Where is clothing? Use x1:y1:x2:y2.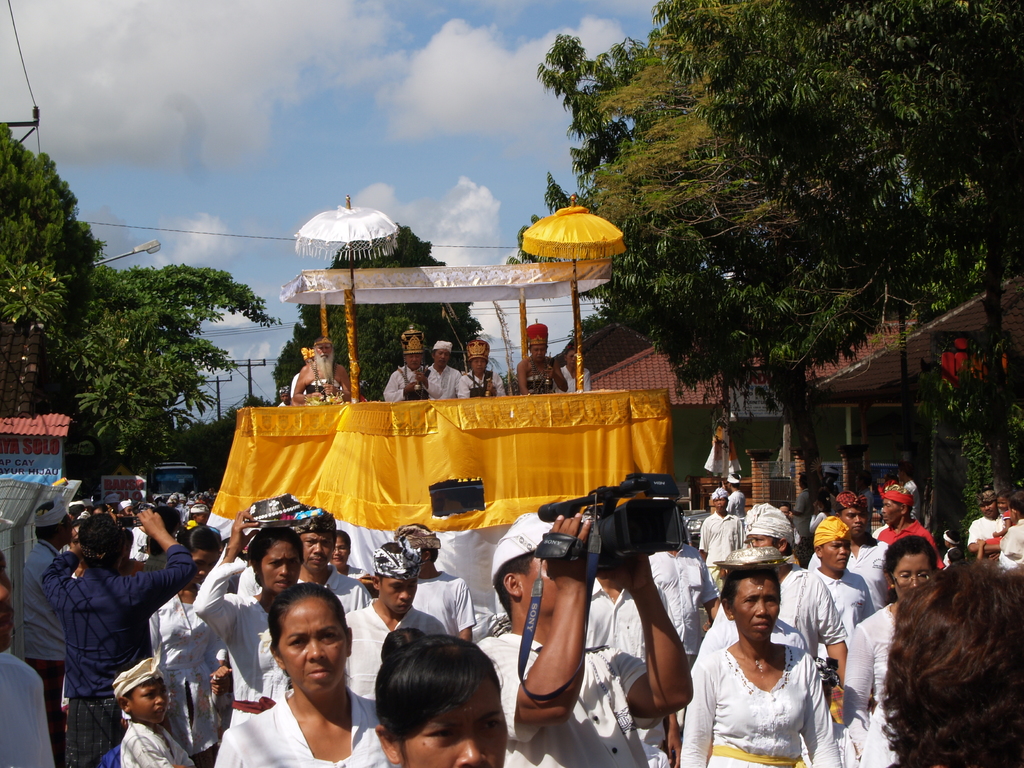
428:364:461:401.
